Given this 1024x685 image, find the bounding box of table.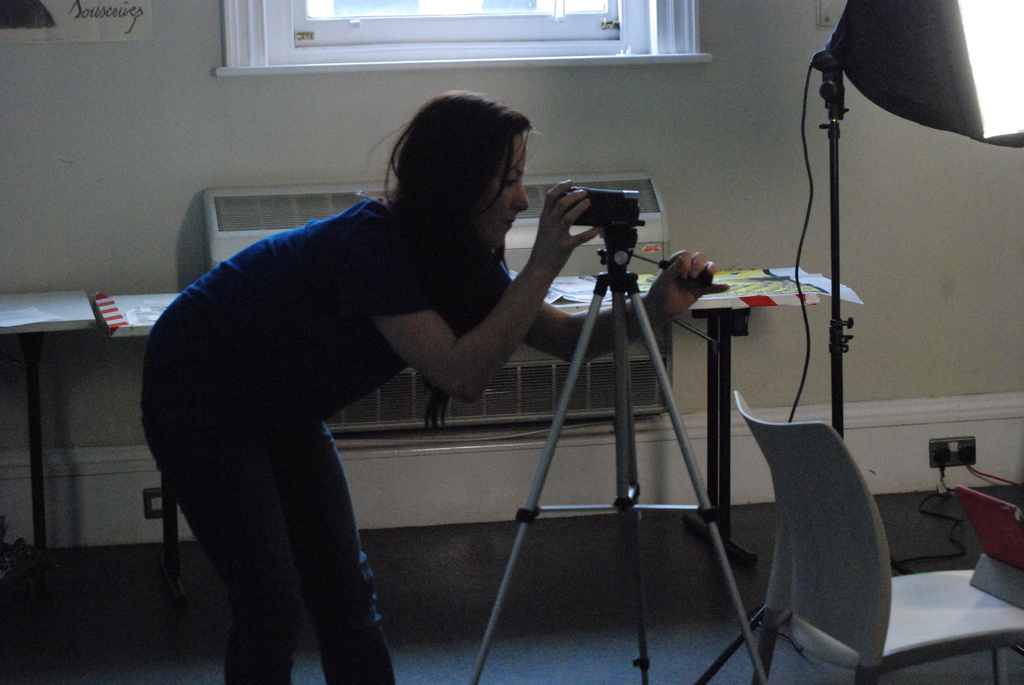
0 294 100 567.
